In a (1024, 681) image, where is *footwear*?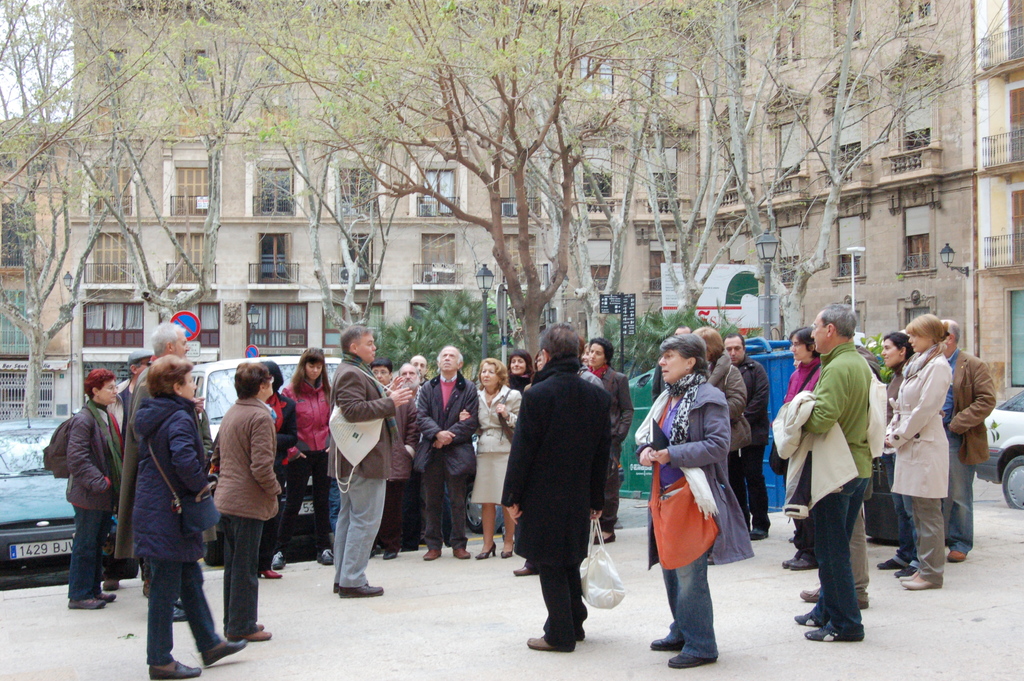
799:591:820:604.
